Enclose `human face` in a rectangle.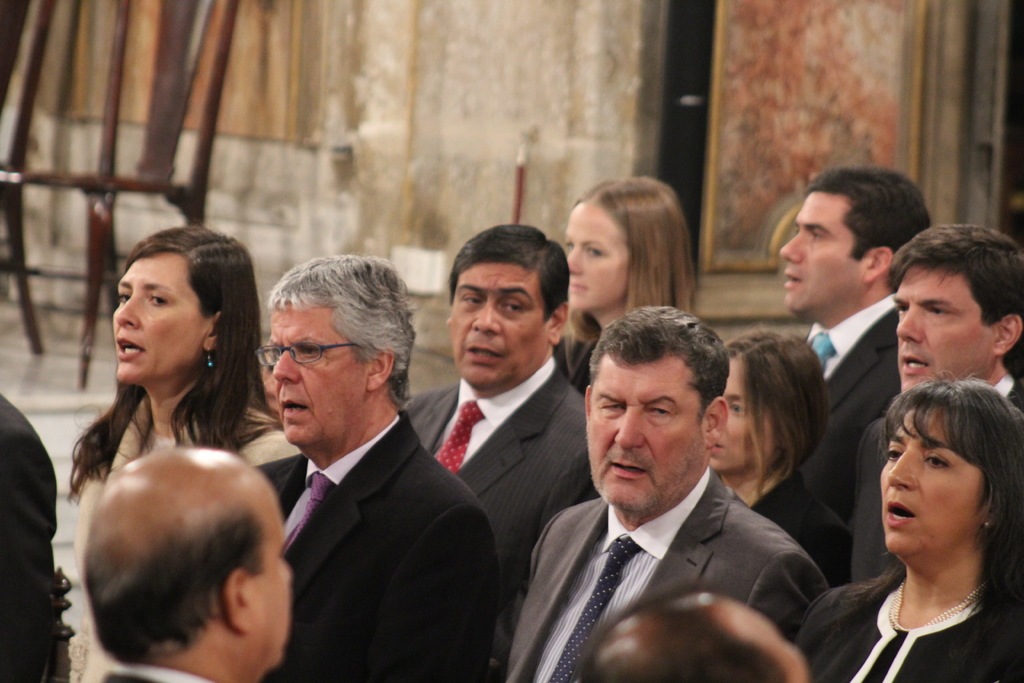
region(110, 252, 210, 384).
